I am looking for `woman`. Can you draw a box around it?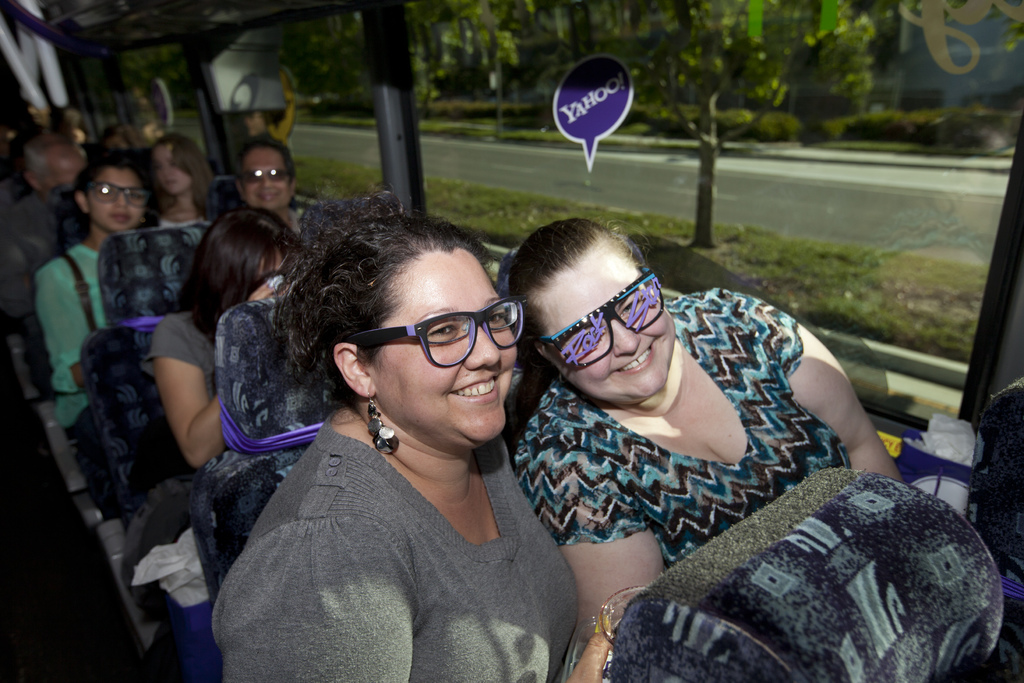
Sure, the bounding box is {"left": 147, "top": 132, "right": 220, "bottom": 241}.
